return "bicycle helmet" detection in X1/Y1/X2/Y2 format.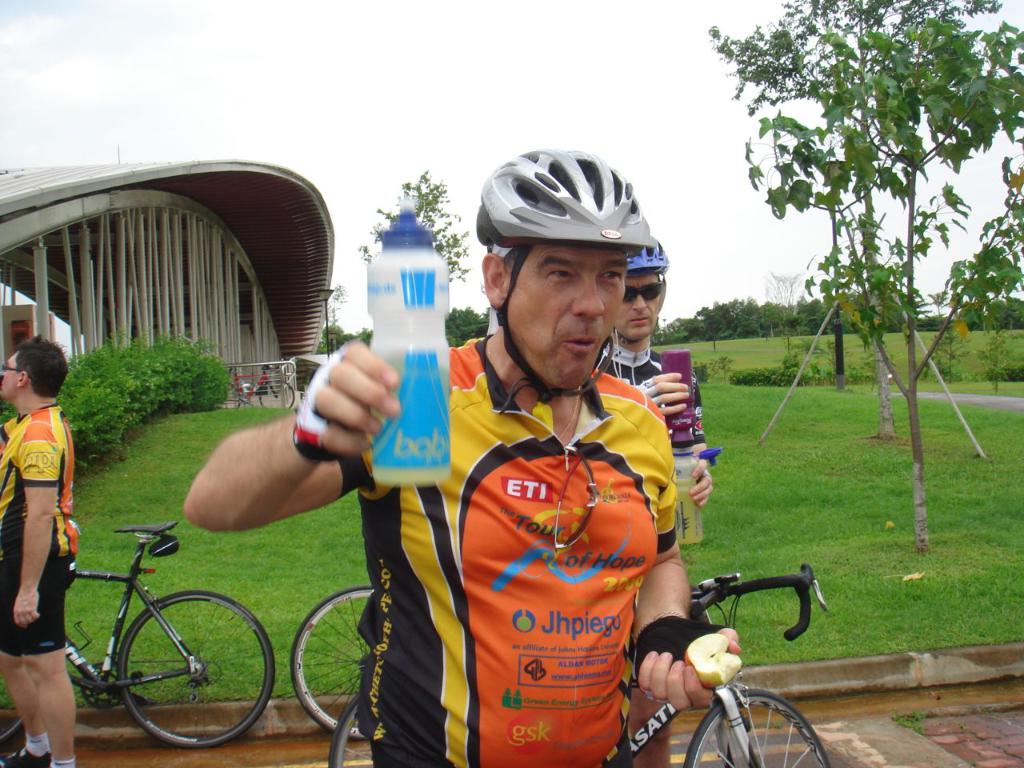
621/236/666/276.
